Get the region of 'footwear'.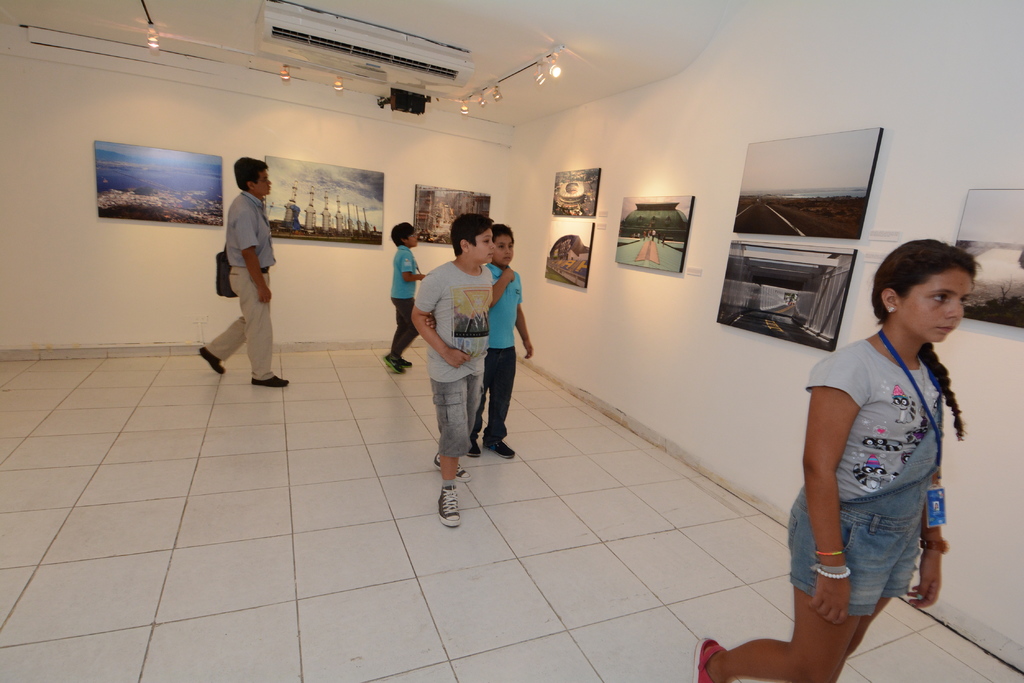
(x1=198, y1=346, x2=231, y2=378).
